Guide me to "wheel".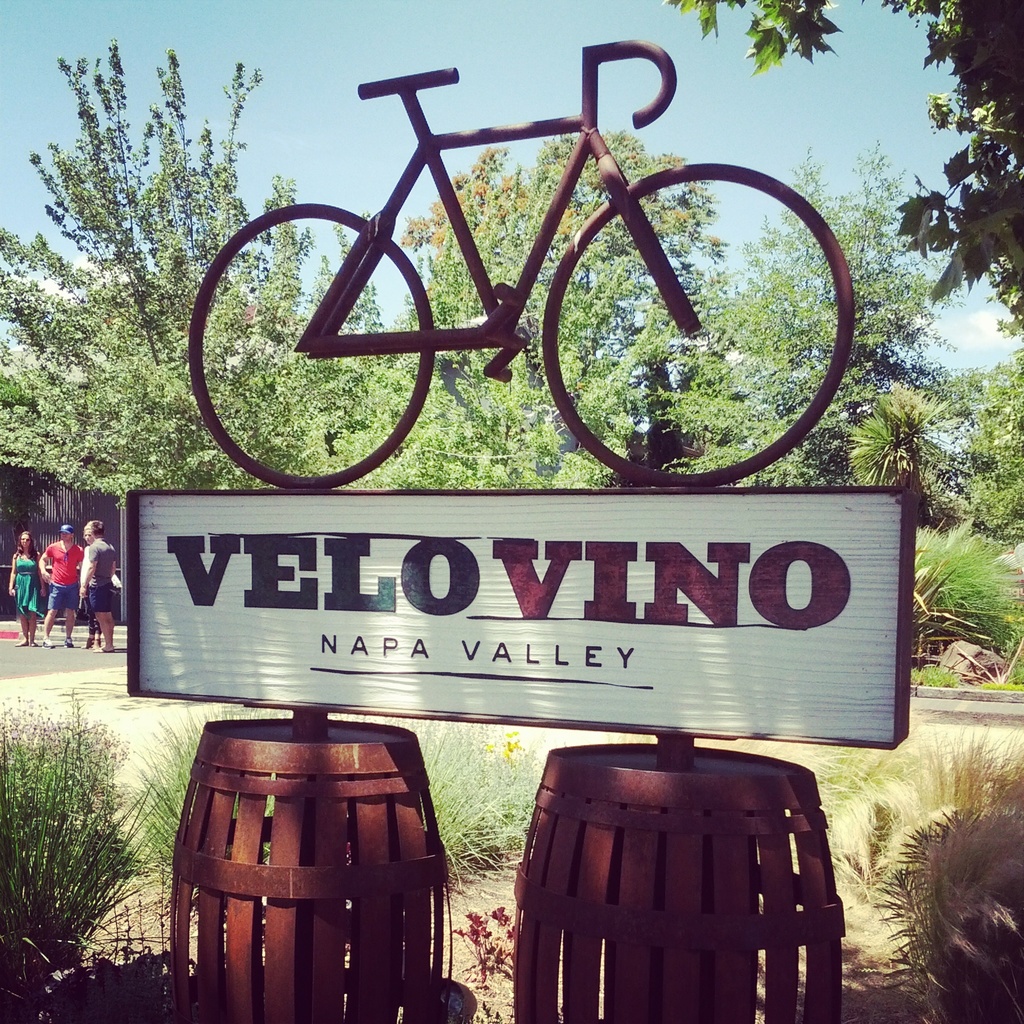
Guidance: detection(182, 205, 434, 498).
